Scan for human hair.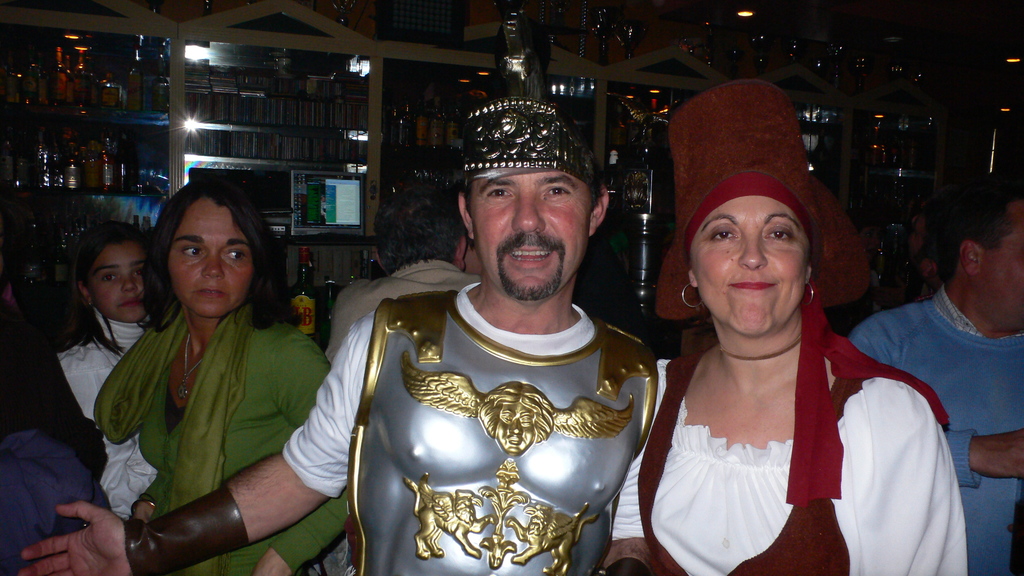
Scan result: crop(134, 177, 300, 332).
